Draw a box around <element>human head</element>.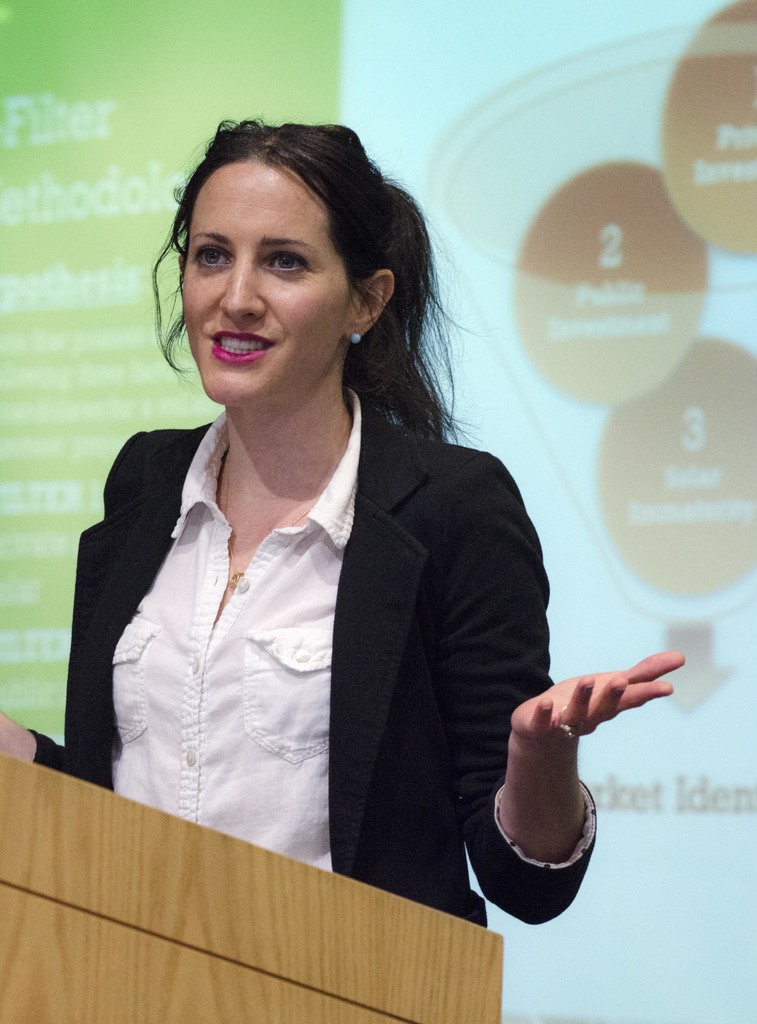
box=[163, 114, 411, 383].
